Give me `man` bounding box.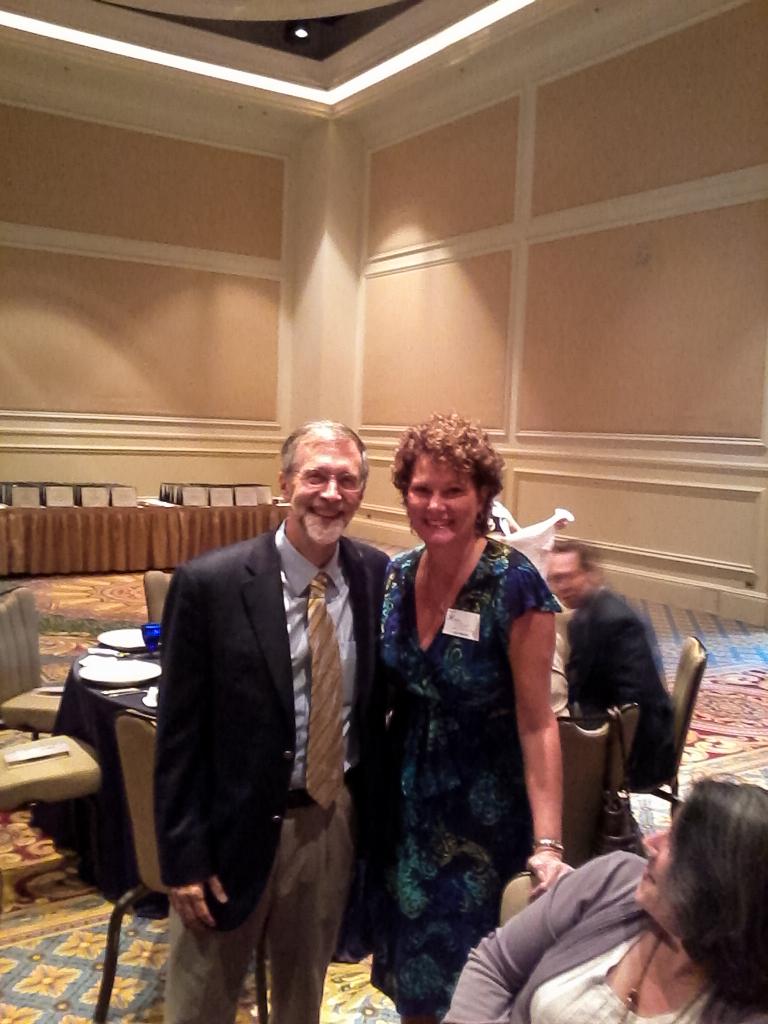
{"left": 140, "top": 408, "right": 401, "bottom": 1020}.
